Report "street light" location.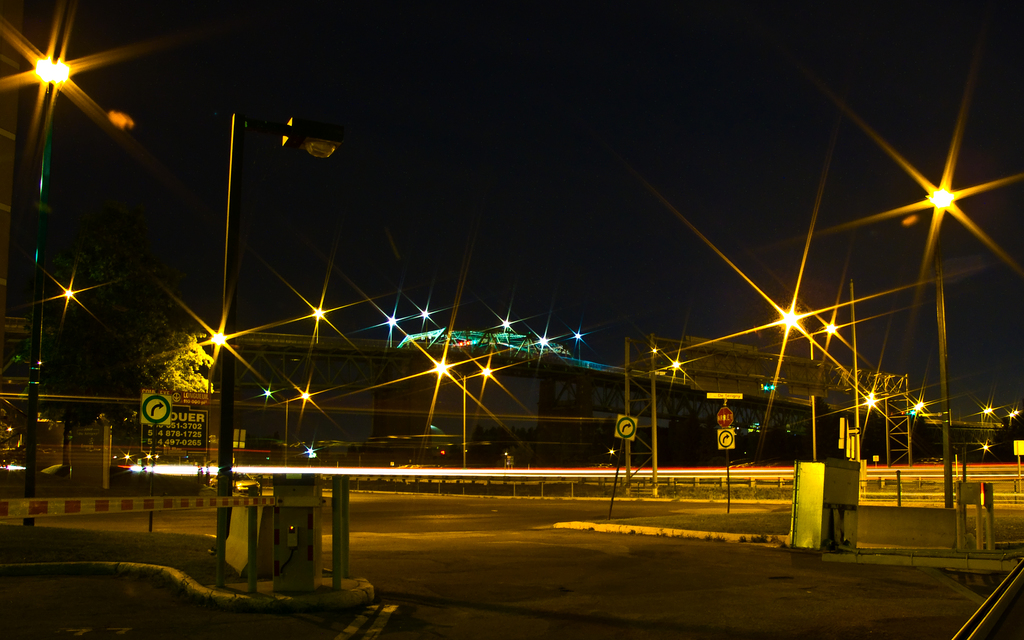
Report: bbox=[58, 276, 87, 467].
